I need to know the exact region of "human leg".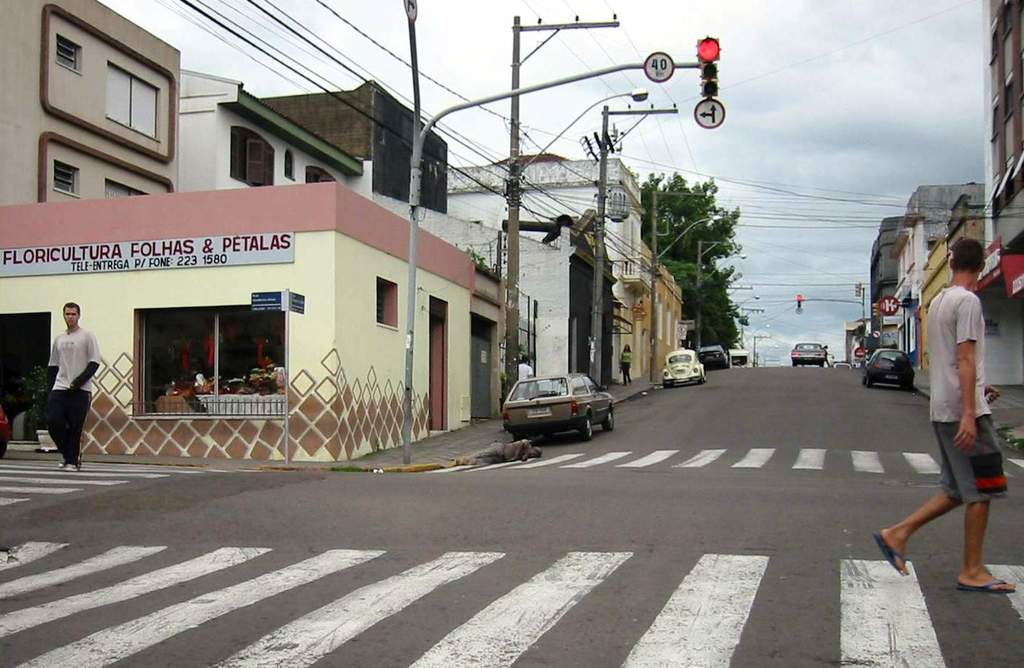
Region: bbox(876, 417, 961, 579).
